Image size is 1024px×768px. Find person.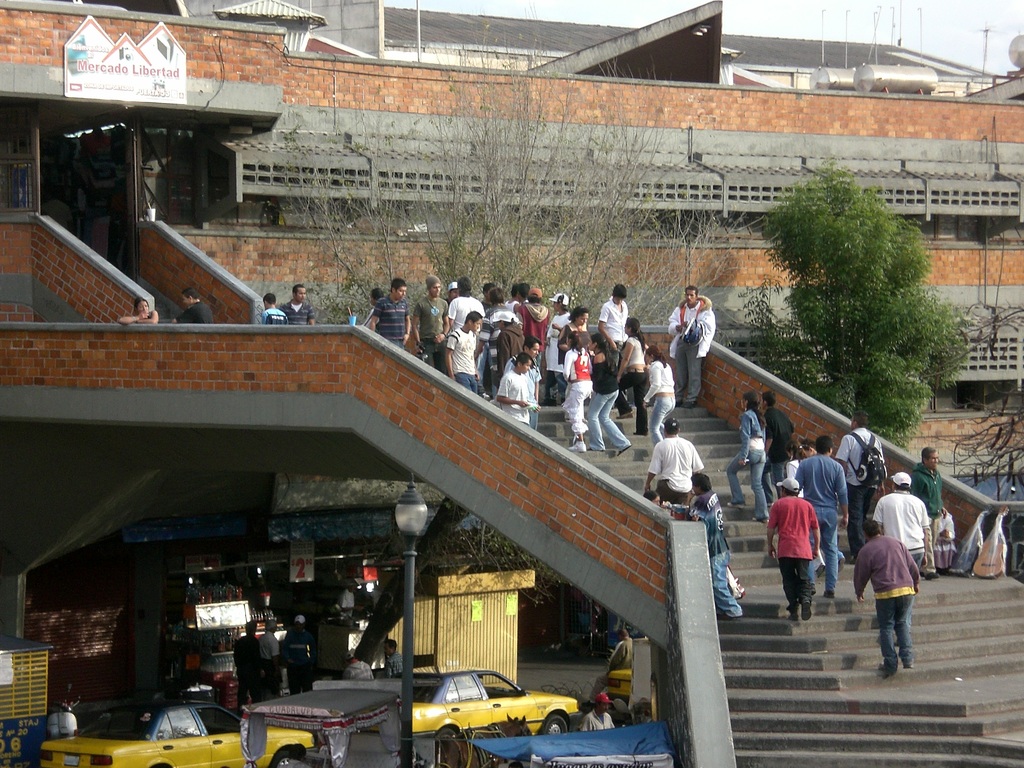
bbox=(280, 282, 316, 327).
